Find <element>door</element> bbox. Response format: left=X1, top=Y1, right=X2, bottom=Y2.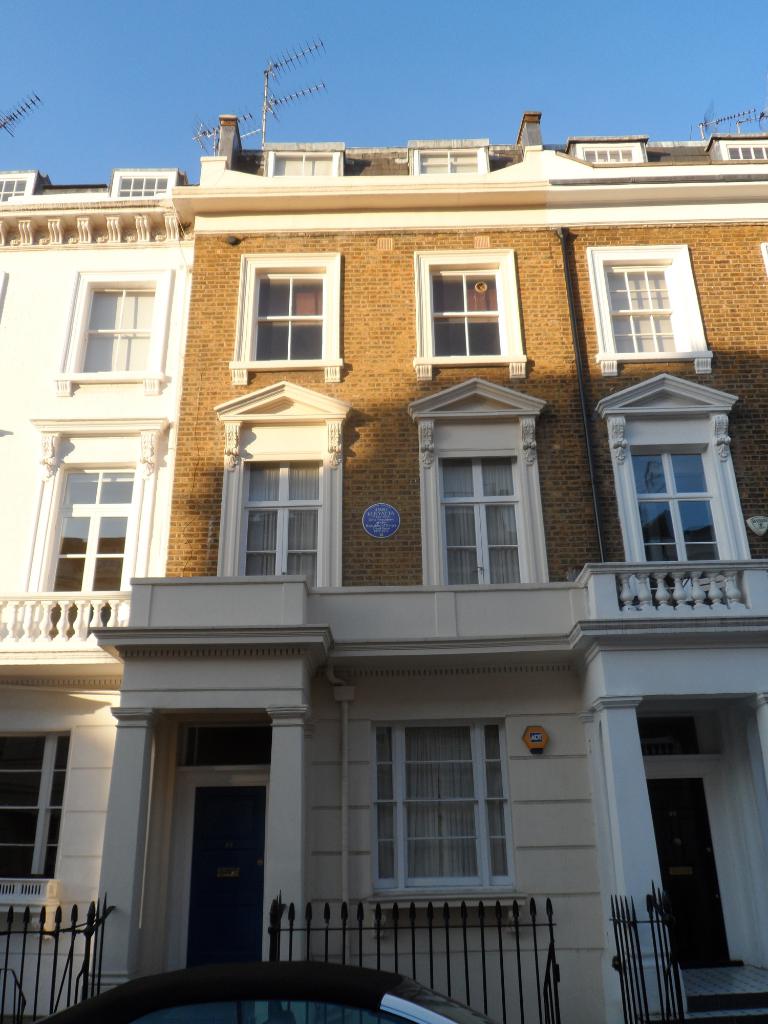
left=157, top=680, right=276, bottom=970.
